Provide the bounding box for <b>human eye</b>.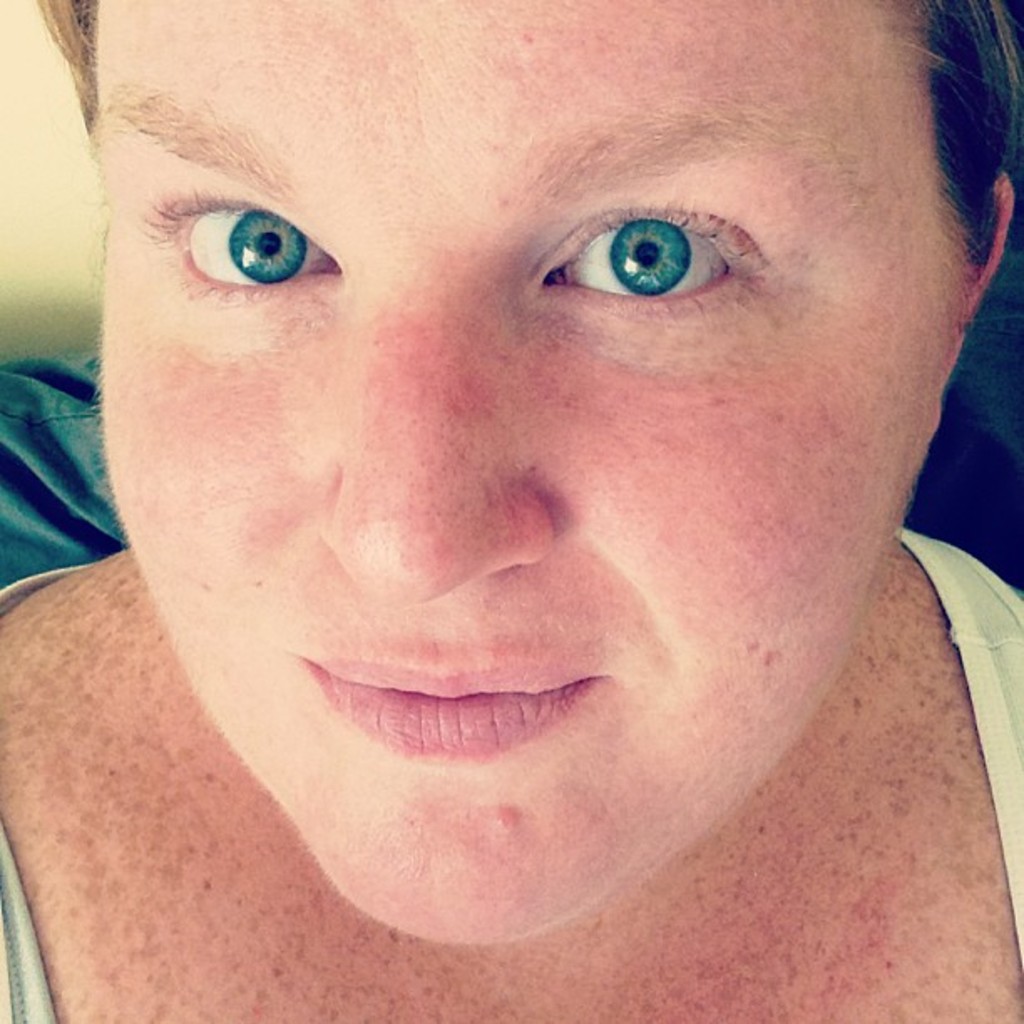
rect(530, 186, 776, 313).
